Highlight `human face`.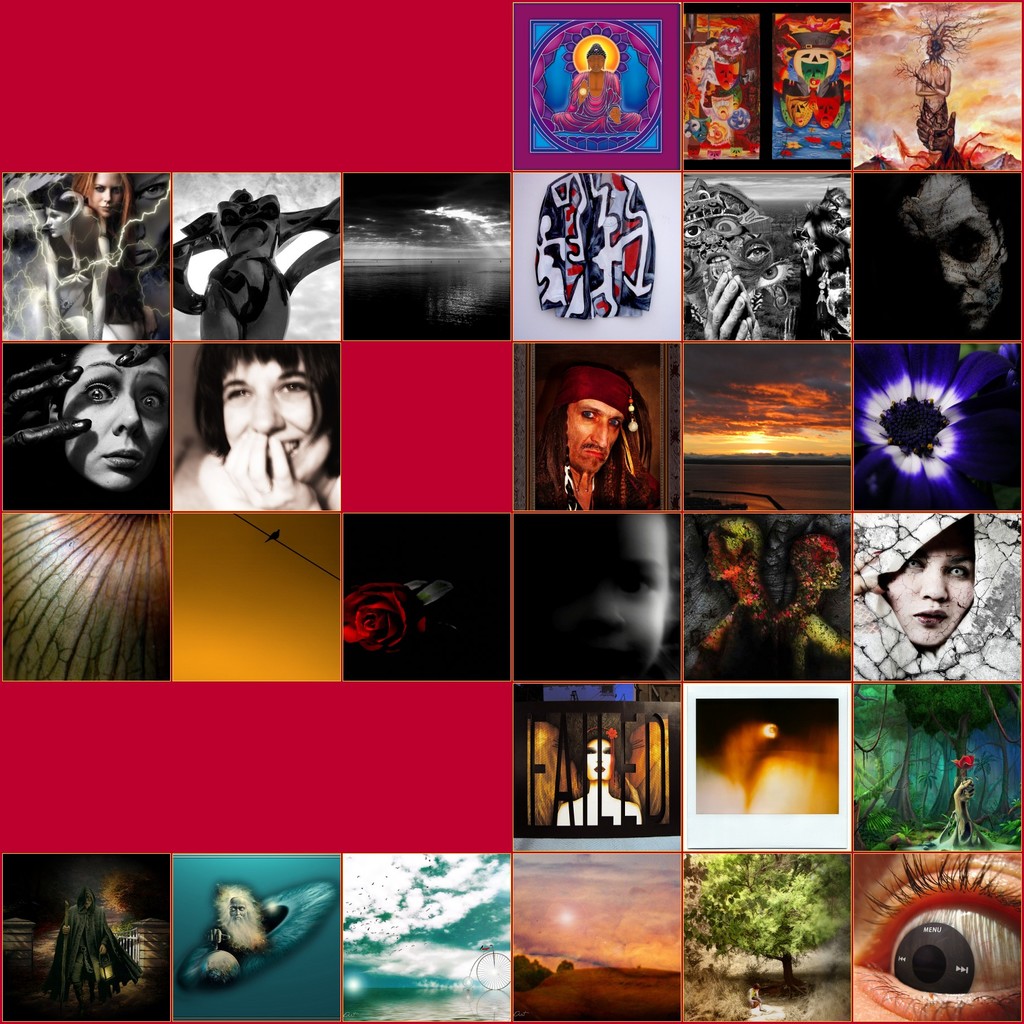
Highlighted region: {"x1": 584, "y1": 739, "x2": 614, "y2": 780}.
